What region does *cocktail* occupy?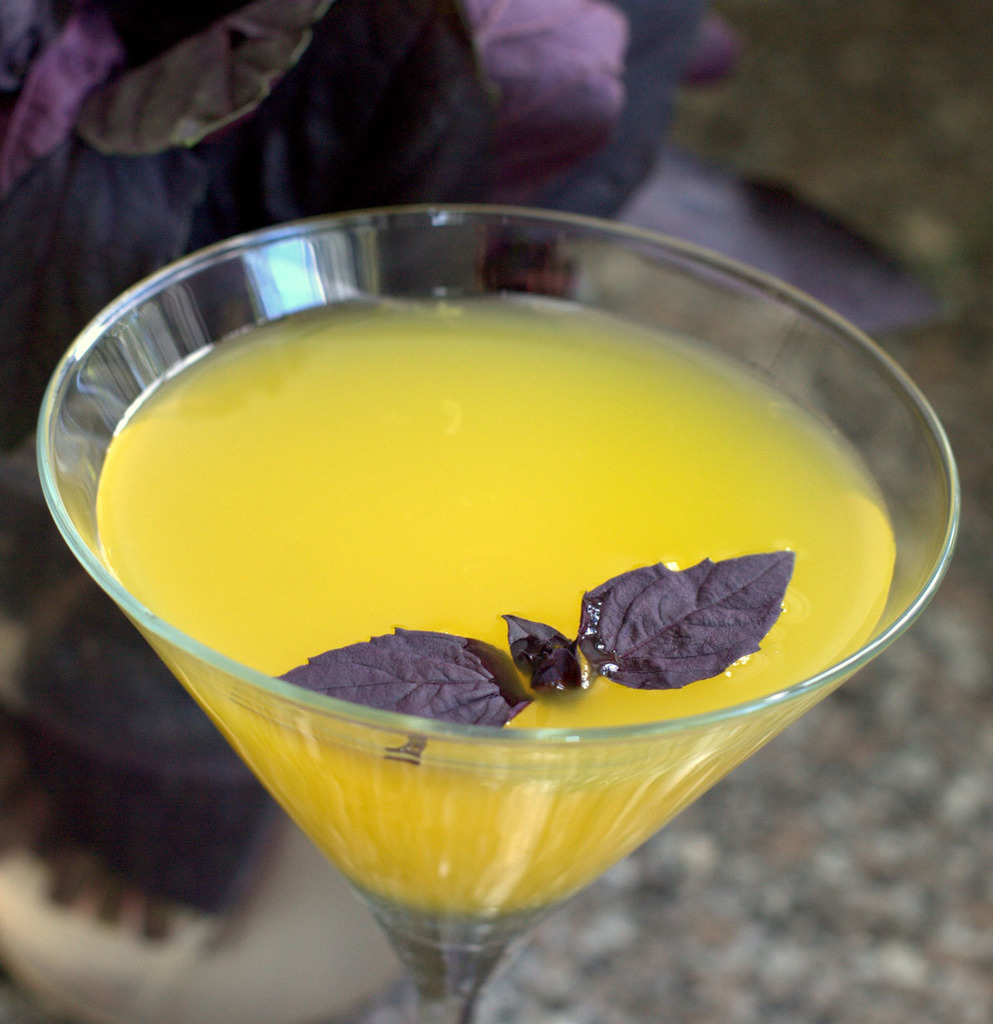
region(36, 196, 983, 1016).
